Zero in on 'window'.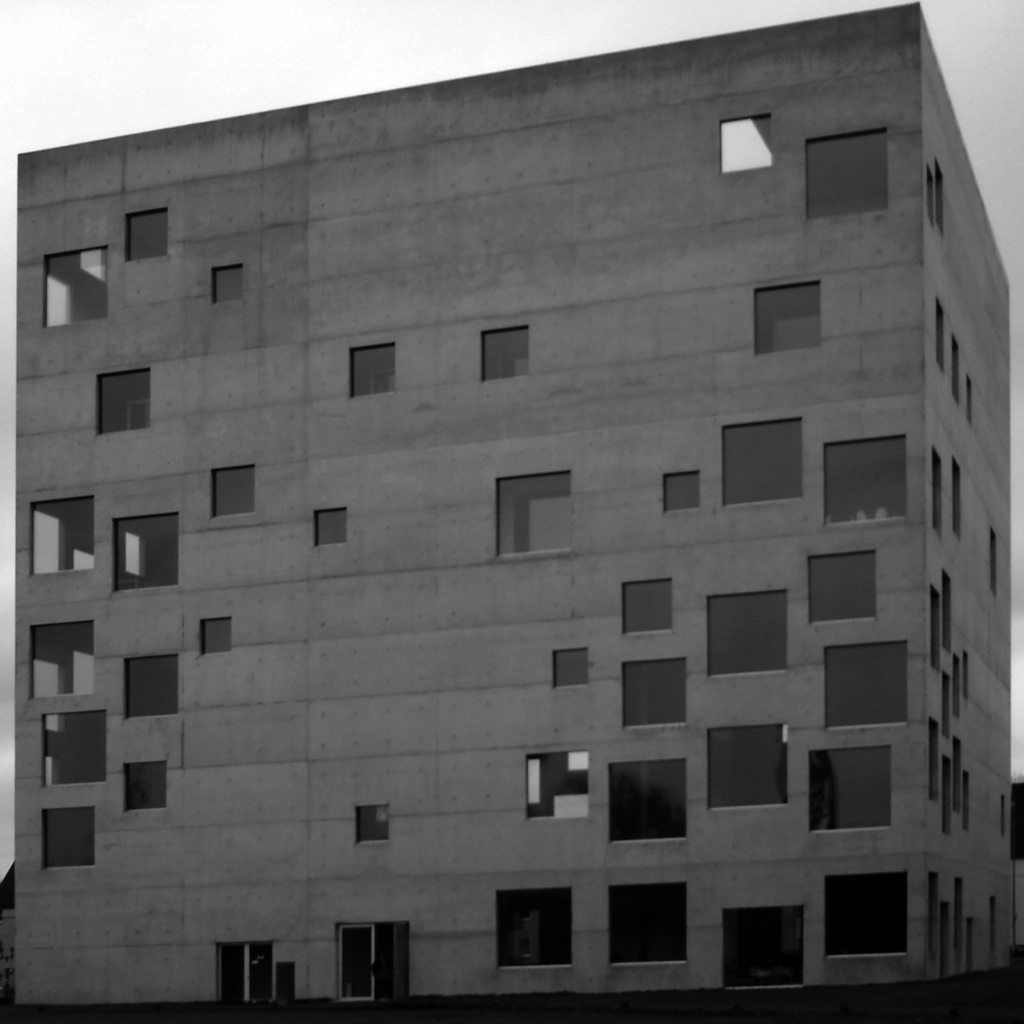
Zeroed in: bbox(44, 755, 55, 788).
